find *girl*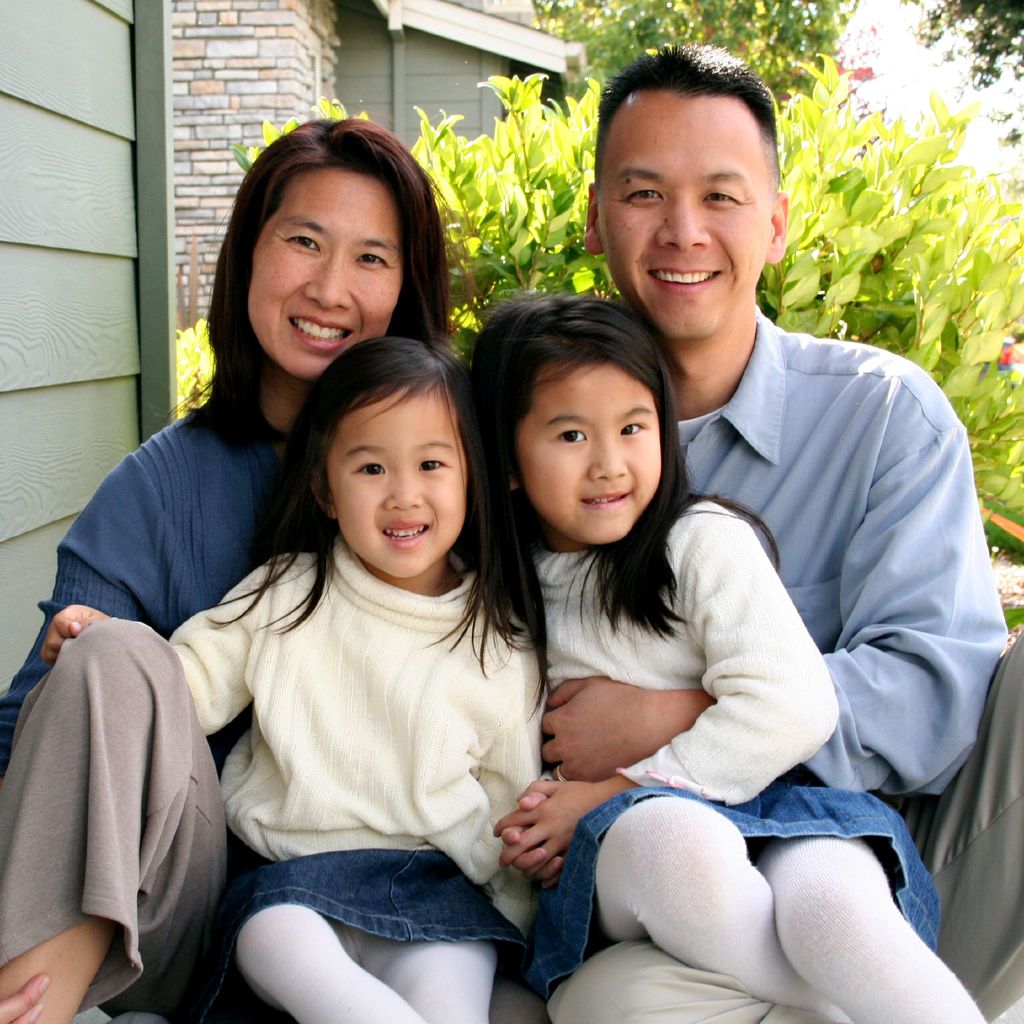
x1=38, y1=337, x2=551, y2=1023
